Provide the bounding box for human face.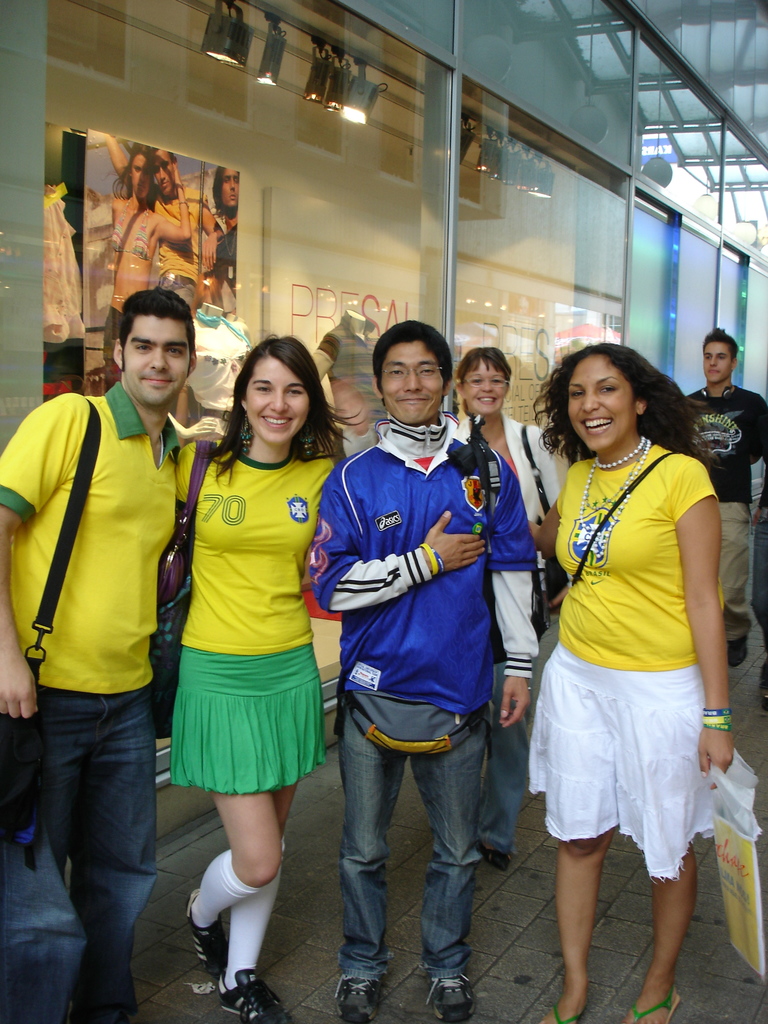
left=216, top=173, right=238, bottom=204.
